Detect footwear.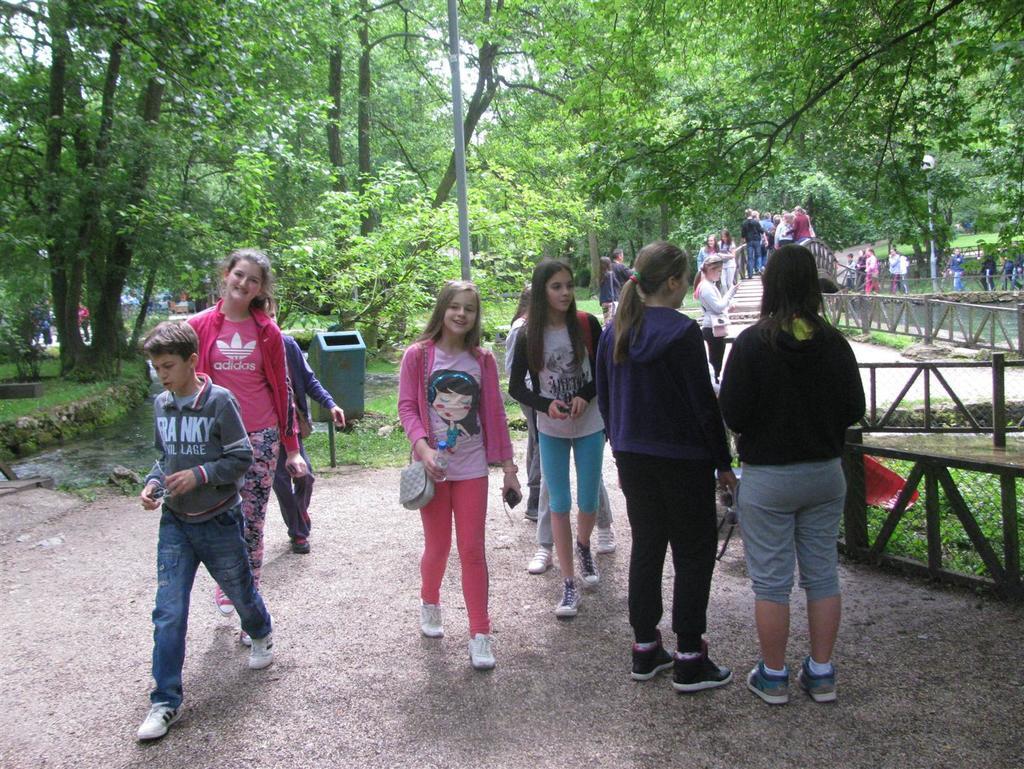
Detected at l=629, t=632, r=675, b=679.
